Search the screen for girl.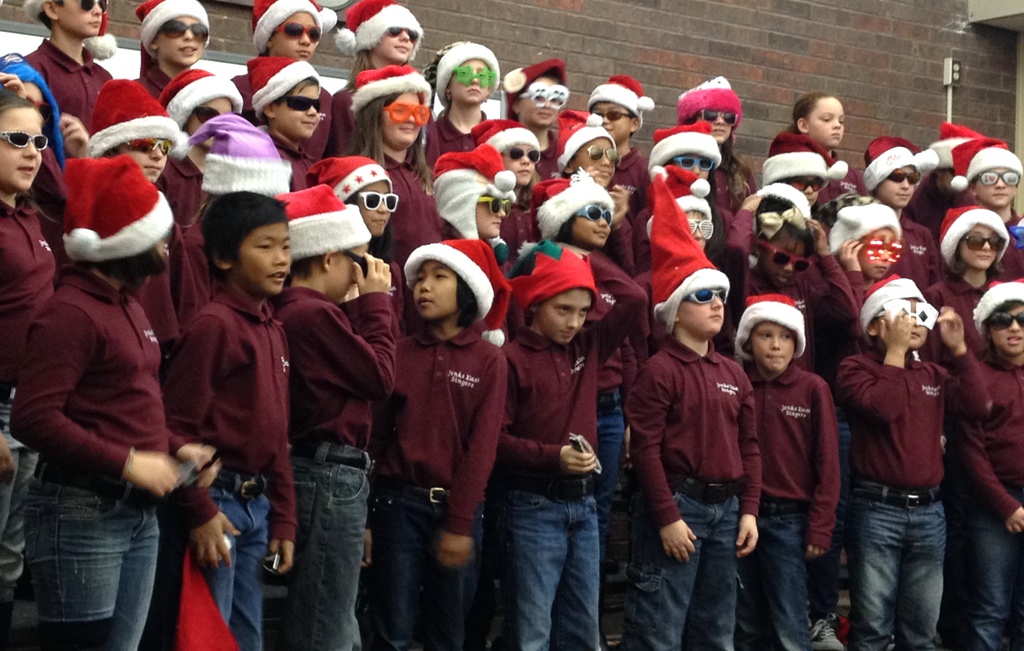
Found at <box>354,65,447,265</box>.
